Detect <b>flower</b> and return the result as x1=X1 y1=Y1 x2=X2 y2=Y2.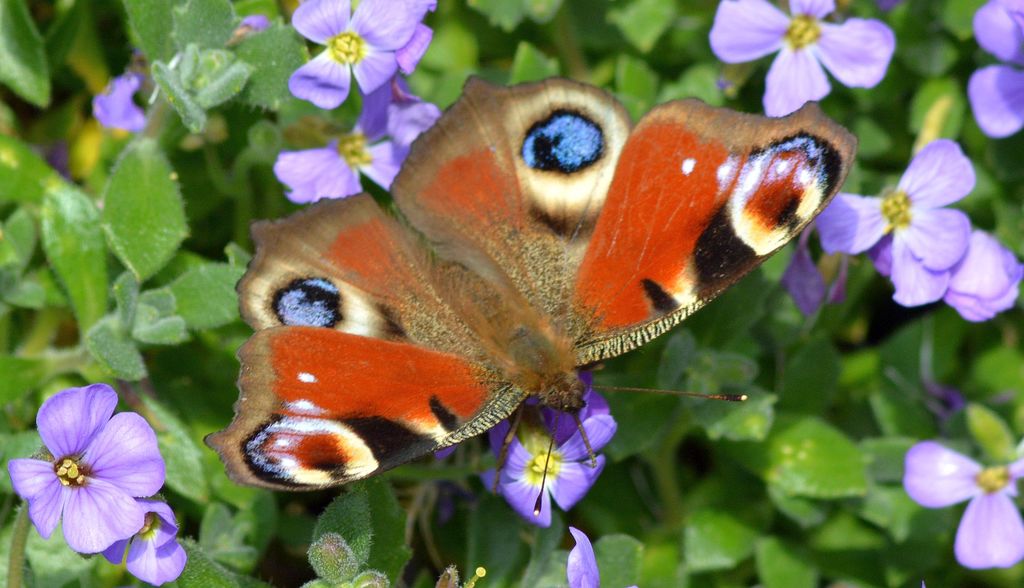
x1=93 y1=491 x2=196 y2=587.
